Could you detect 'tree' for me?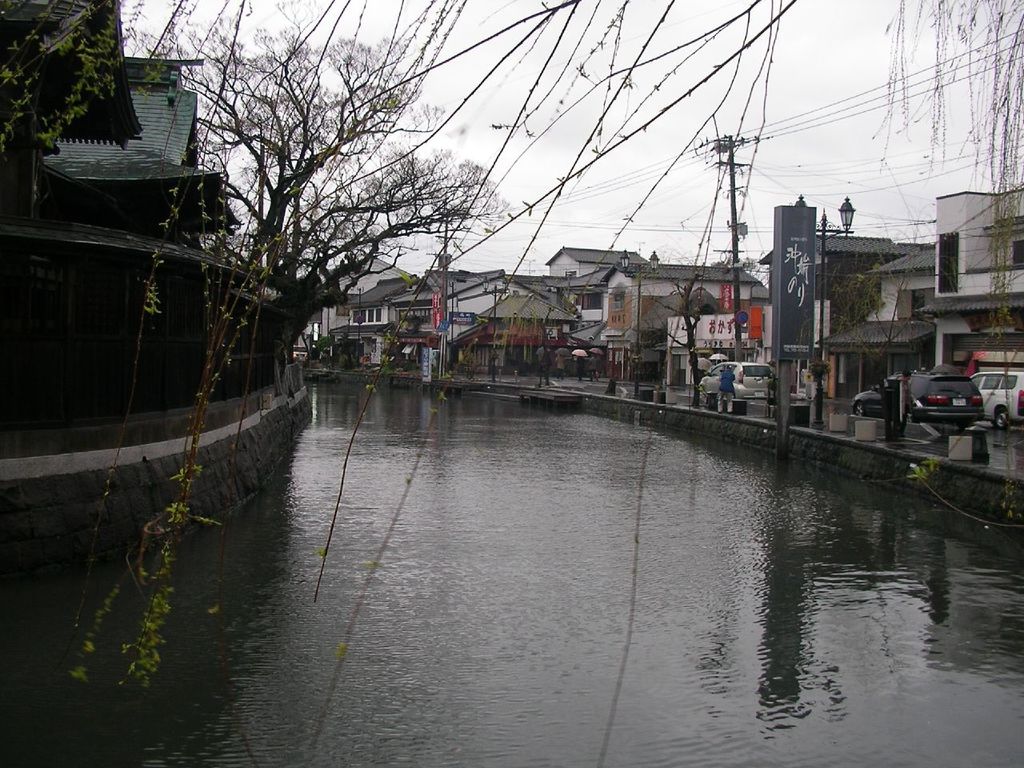
Detection result: {"x1": 0, "y1": 0, "x2": 156, "y2": 175}.
